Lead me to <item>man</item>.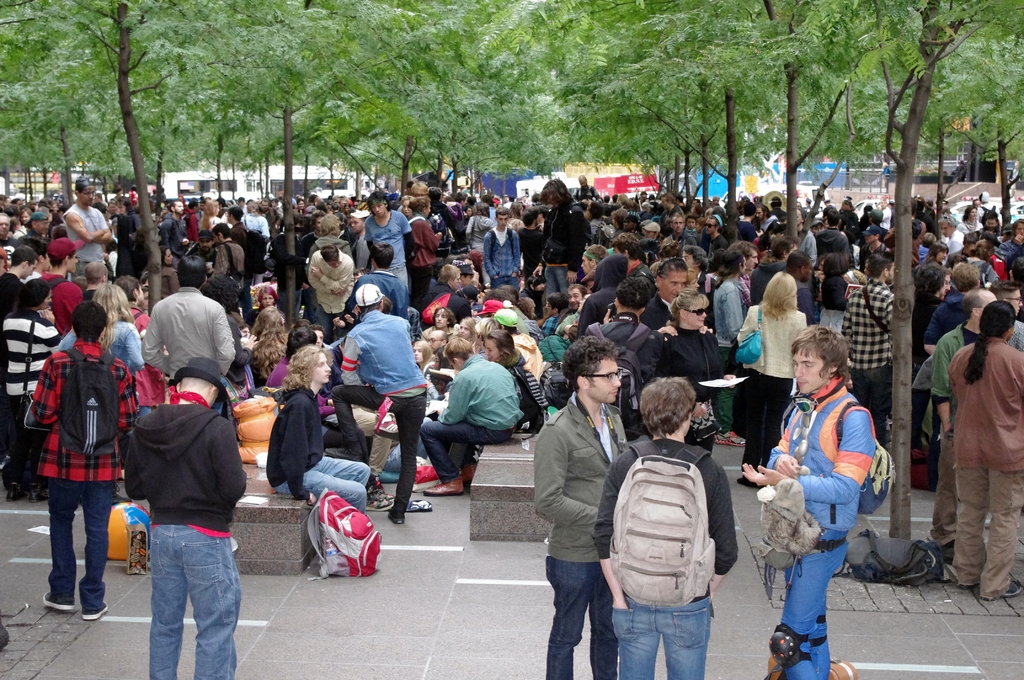
Lead to (557,285,584,332).
